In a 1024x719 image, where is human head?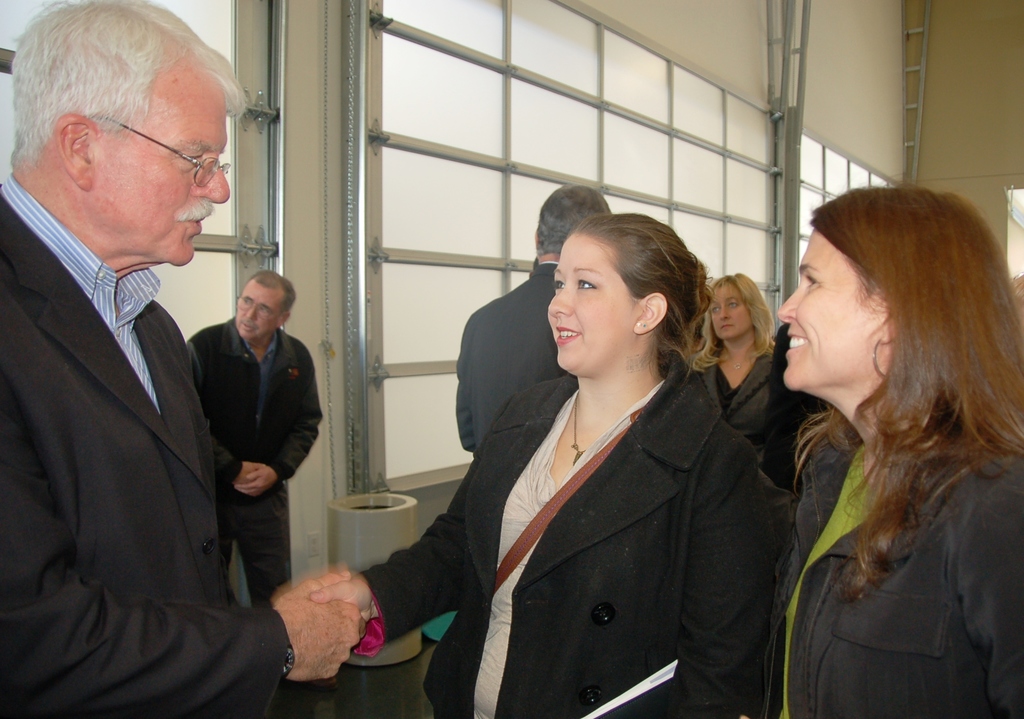
[left=13, top=0, right=230, bottom=270].
